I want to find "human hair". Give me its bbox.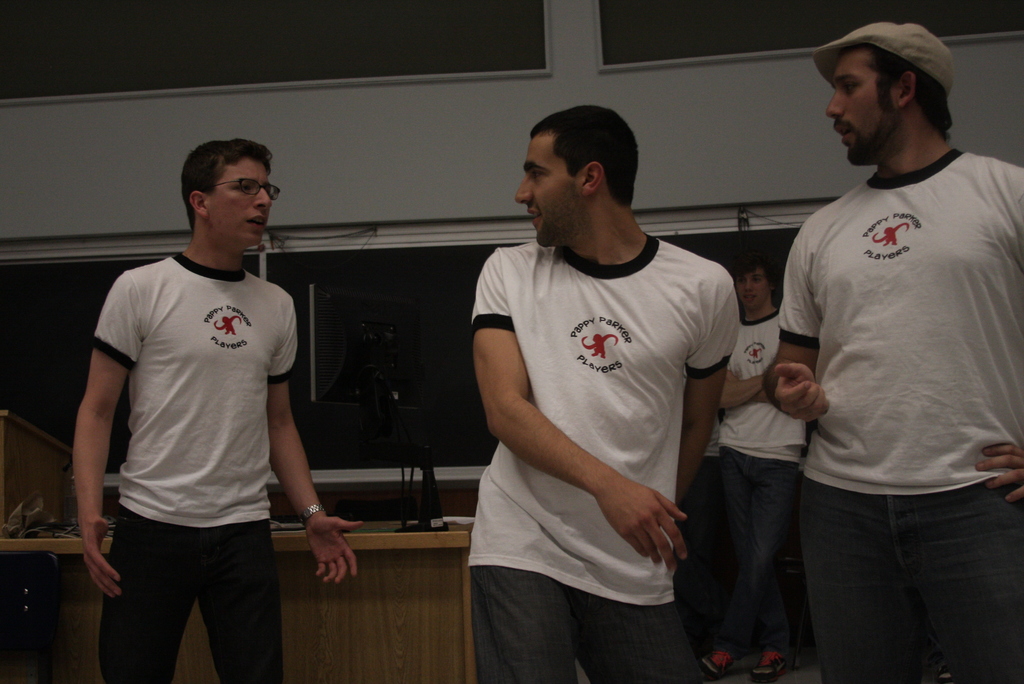
[x1=531, y1=104, x2=640, y2=206].
